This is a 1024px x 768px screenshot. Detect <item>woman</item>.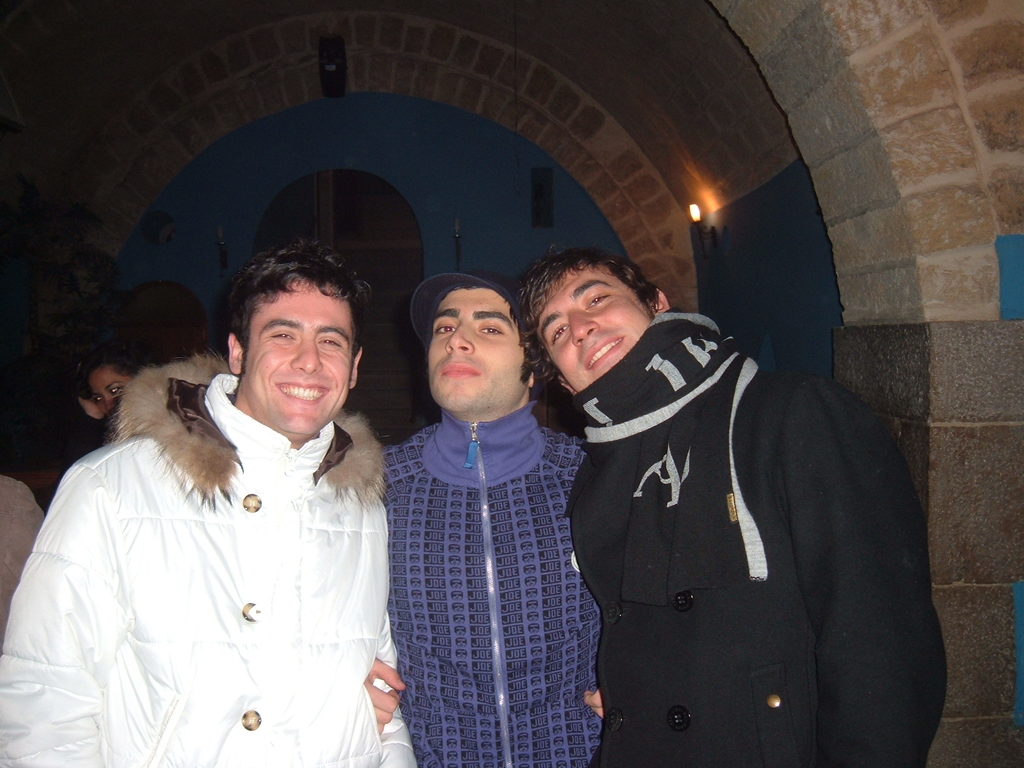
23/268/428/767.
